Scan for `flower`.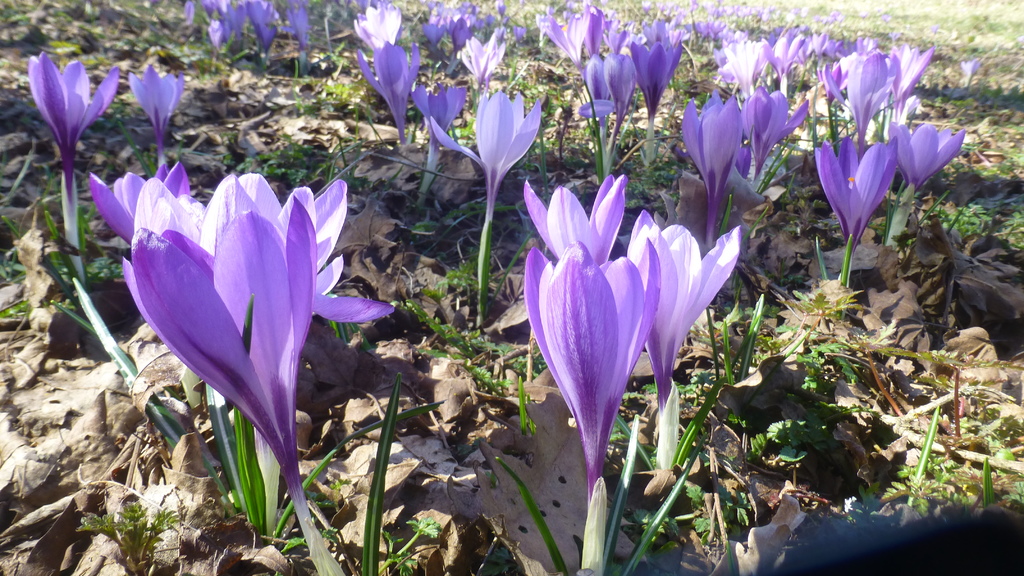
Scan result: {"x1": 958, "y1": 57, "x2": 979, "y2": 90}.
